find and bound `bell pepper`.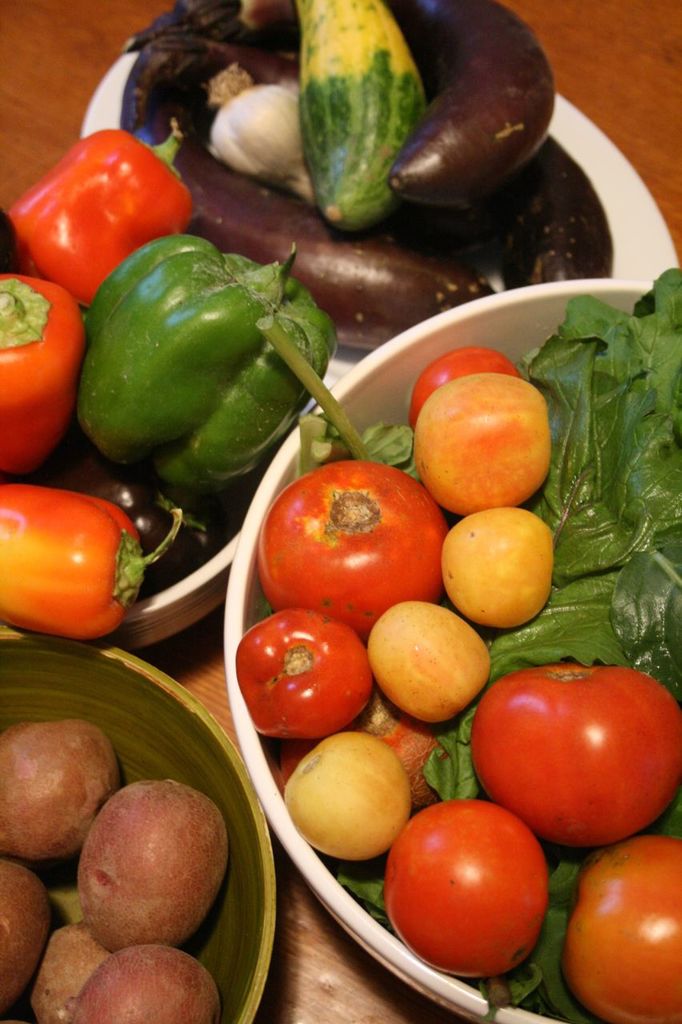
Bound: 76/237/338/497.
